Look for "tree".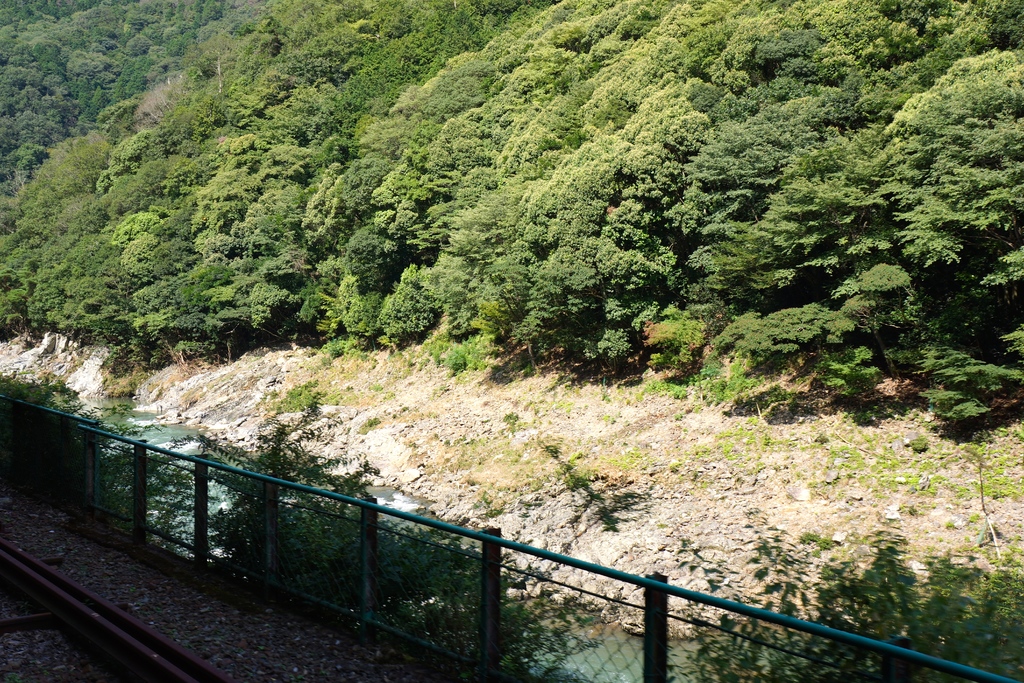
Found: bbox=(205, 378, 381, 597).
